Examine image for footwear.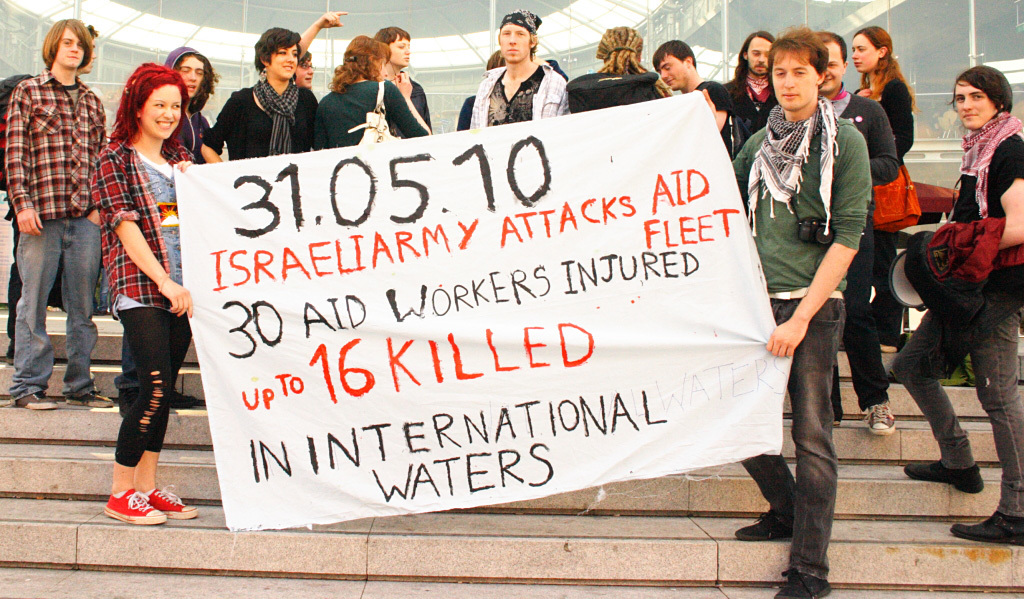
Examination result: l=12, t=387, r=58, b=411.
